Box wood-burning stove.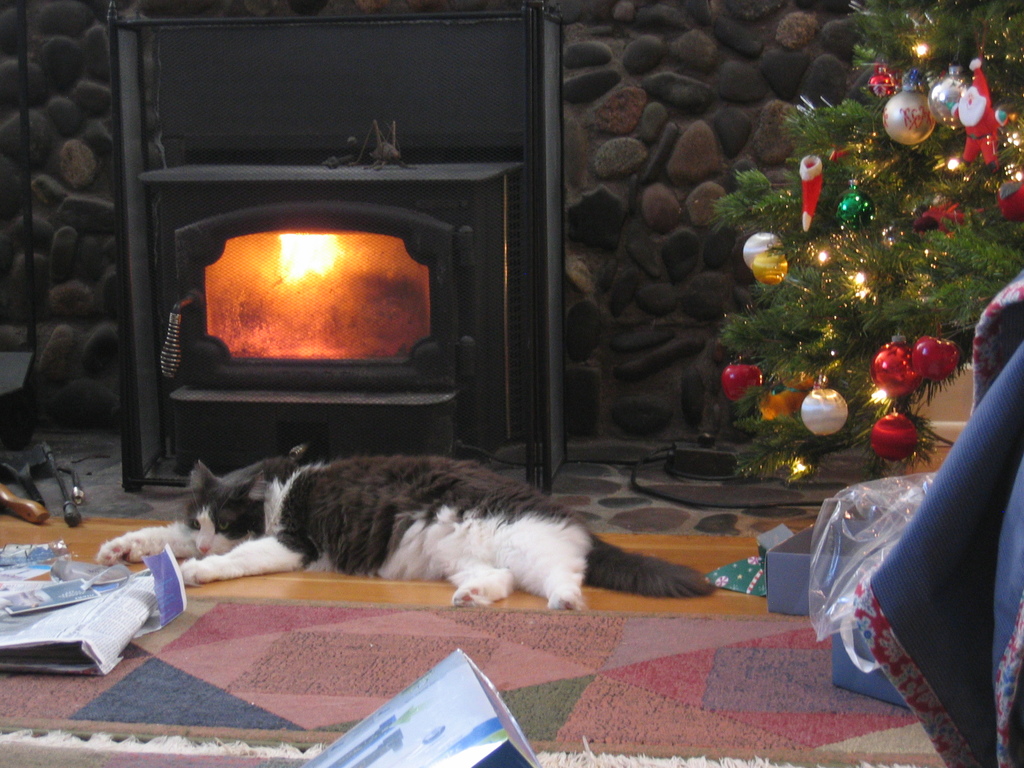
box(106, 0, 567, 490).
